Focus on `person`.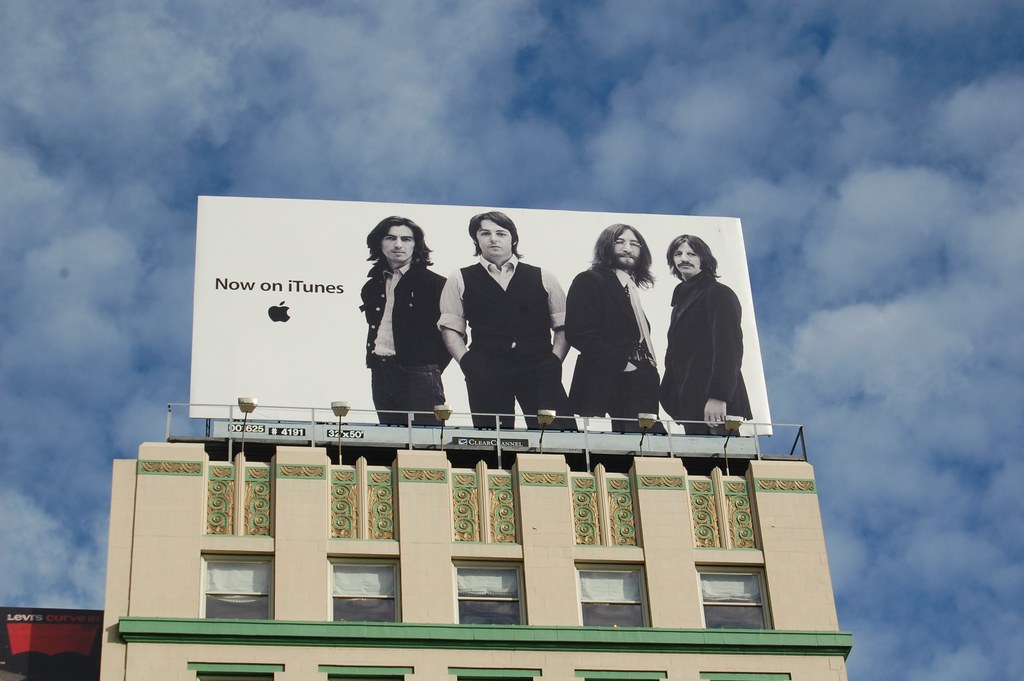
Focused at bbox=(657, 234, 753, 430).
